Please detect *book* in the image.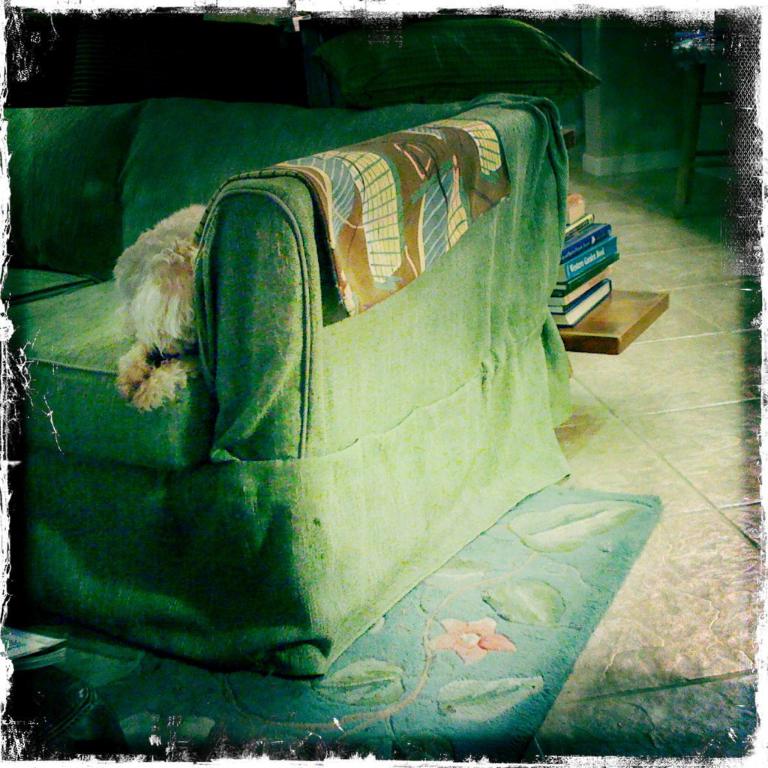
[left=553, top=228, right=622, bottom=287].
